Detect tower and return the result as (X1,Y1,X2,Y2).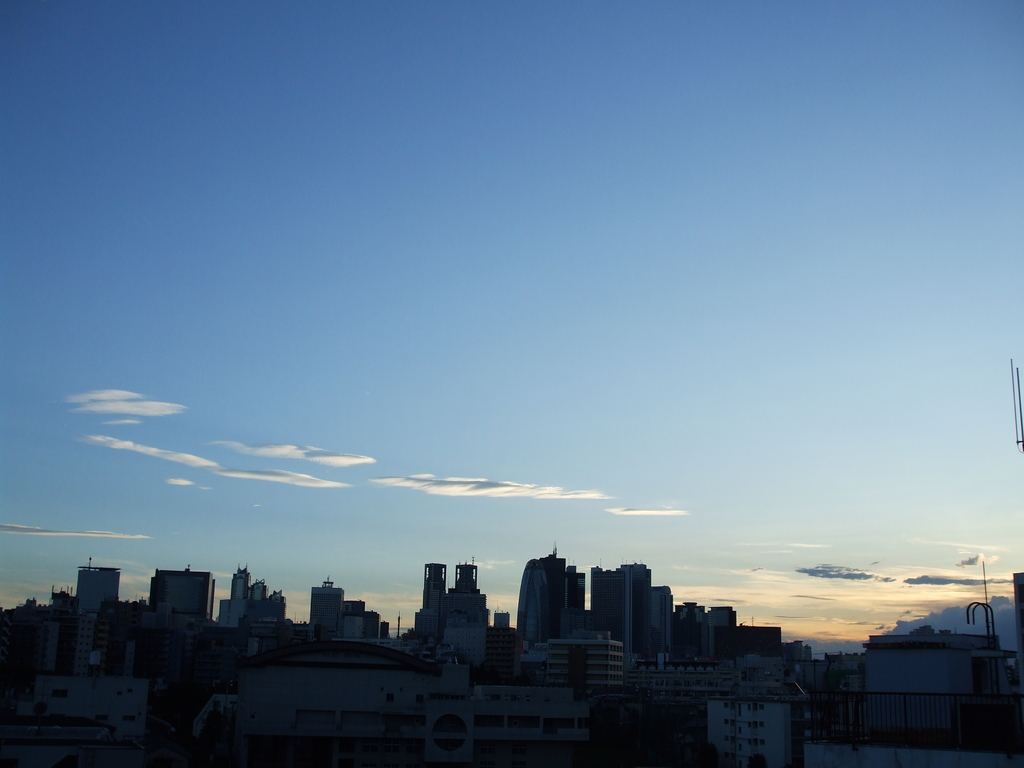
(521,560,557,645).
